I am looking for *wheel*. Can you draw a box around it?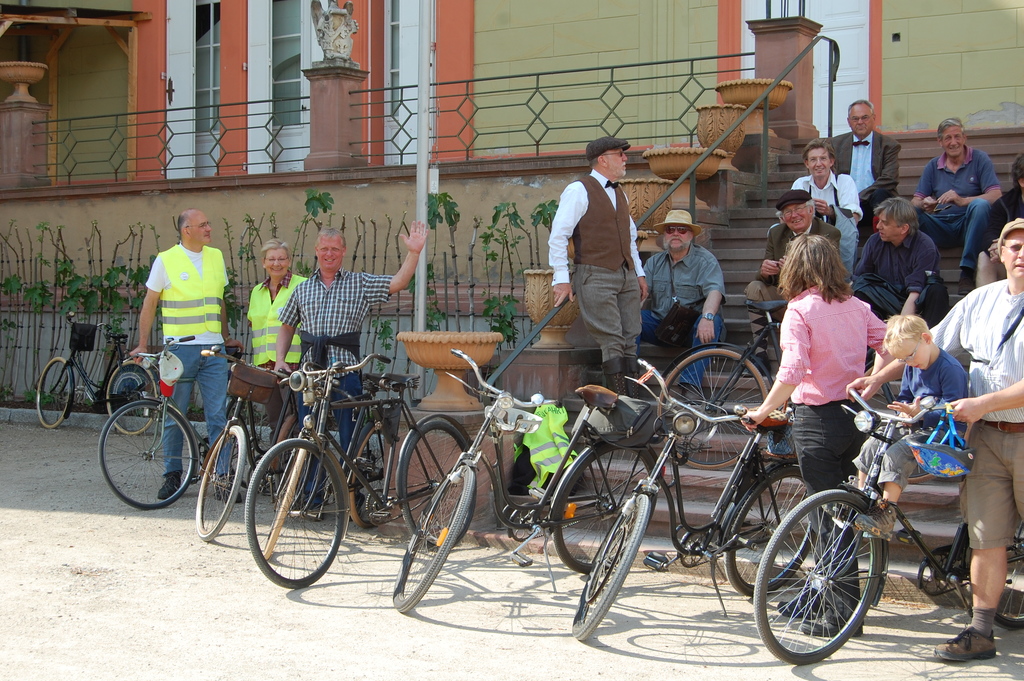
Sure, the bounding box is bbox=(724, 464, 815, 598).
